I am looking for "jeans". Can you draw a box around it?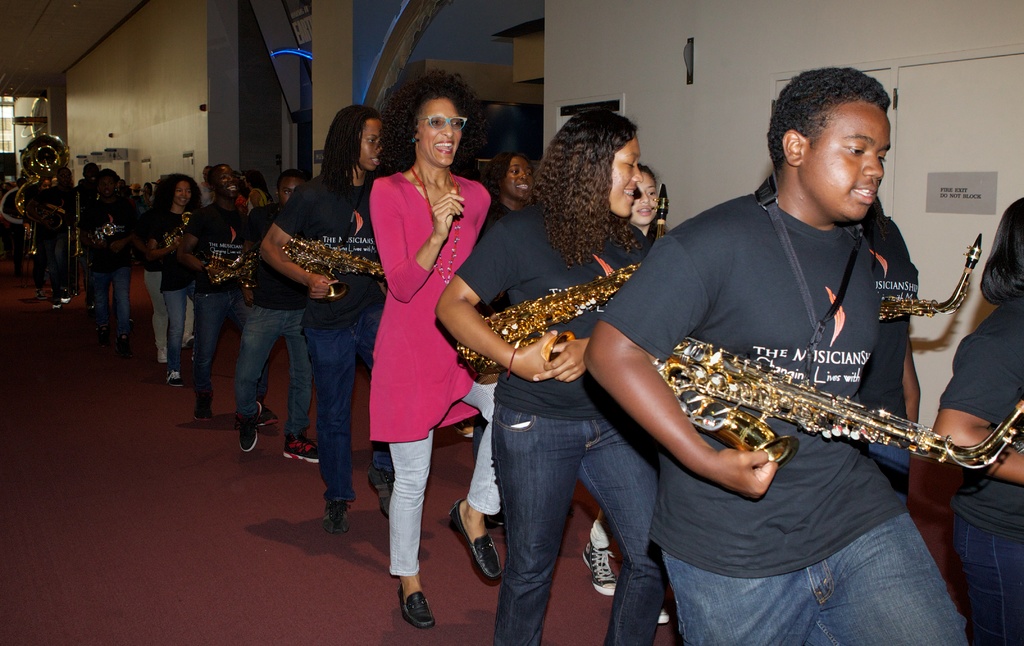
Sure, the bounding box is rect(661, 510, 970, 645).
